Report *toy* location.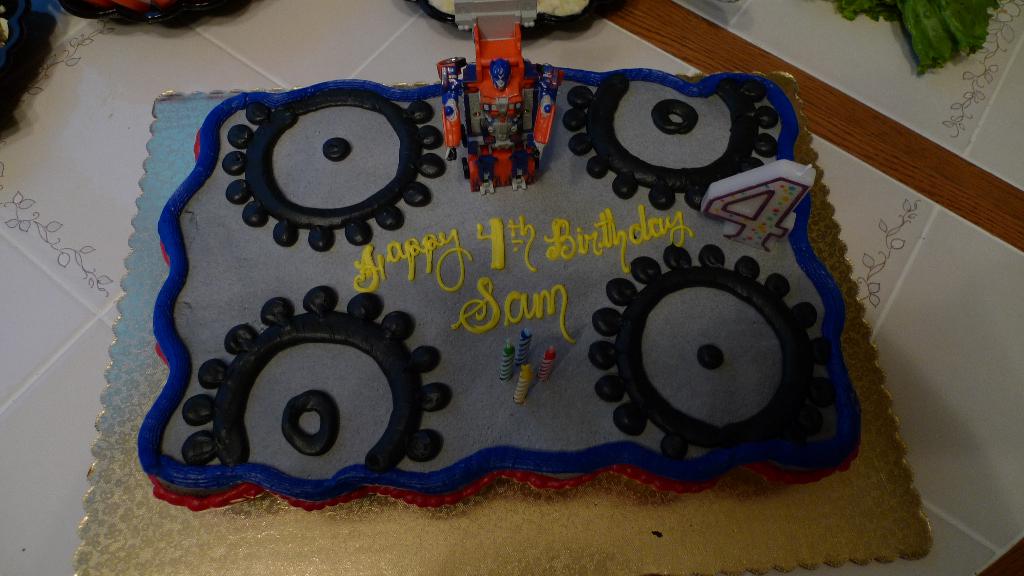
Report: Rect(449, 20, 554, 187).
